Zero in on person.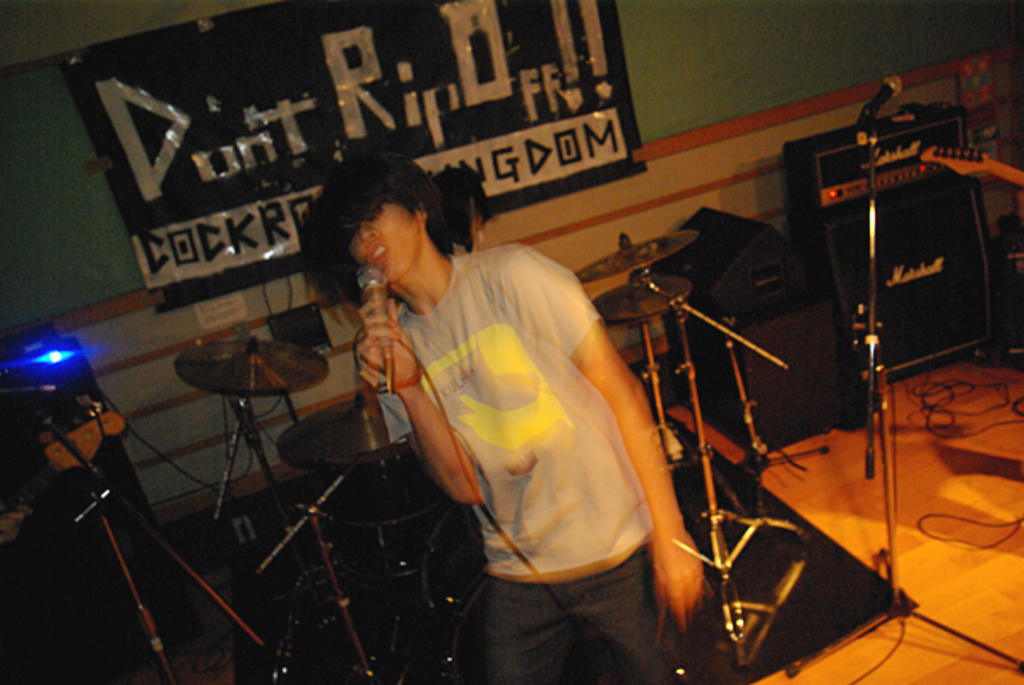
Zeroed in: crop(320, 92, 697, 644).
